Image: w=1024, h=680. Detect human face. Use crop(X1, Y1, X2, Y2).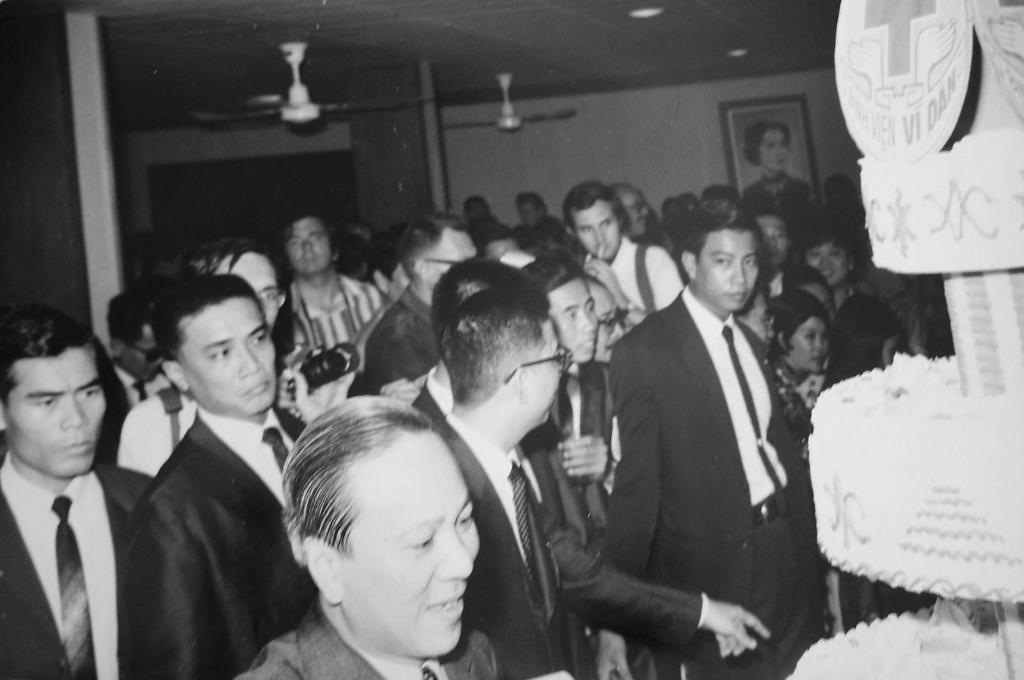
crop(5, 344, 106, 480).
